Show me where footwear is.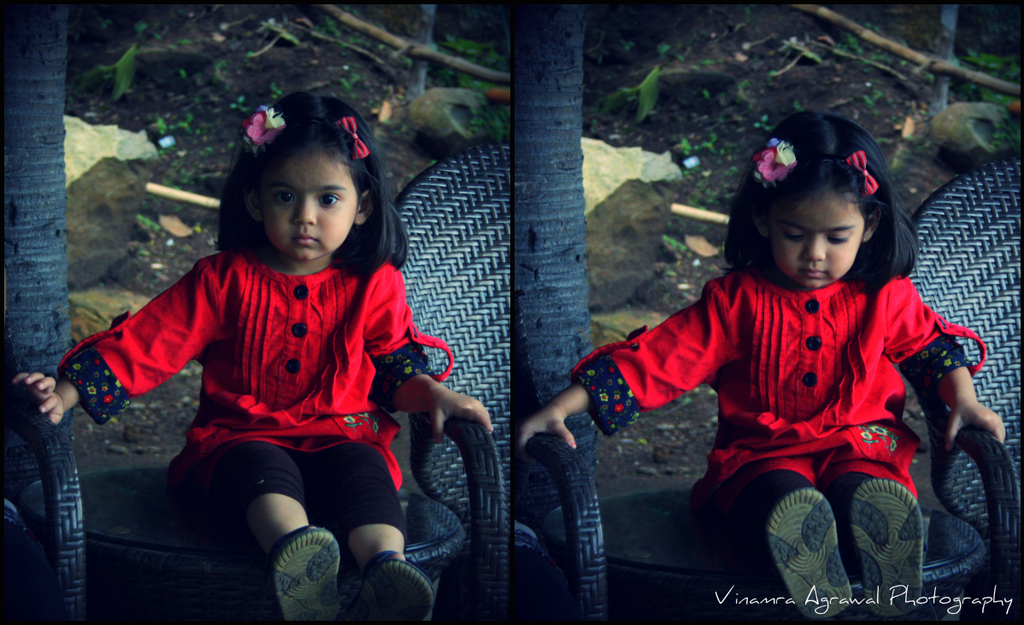
footwear is at l=268, t=526, r=341, b=624.
